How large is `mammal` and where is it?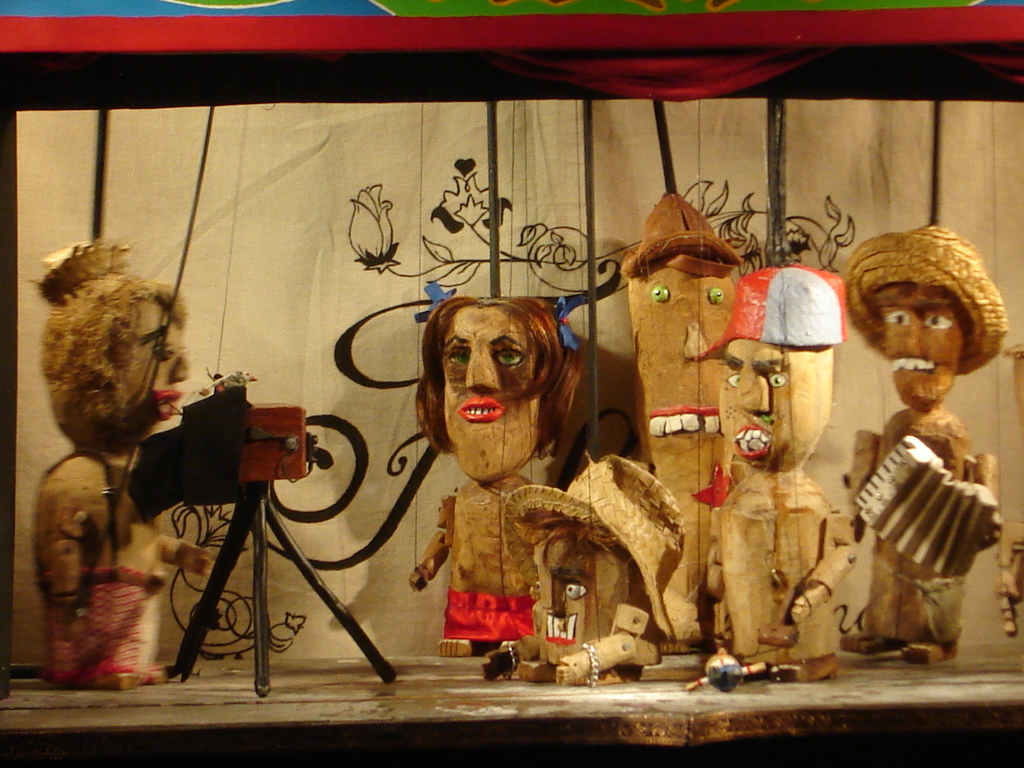
Bounding box: bbox(687, 264, 850, 680).
